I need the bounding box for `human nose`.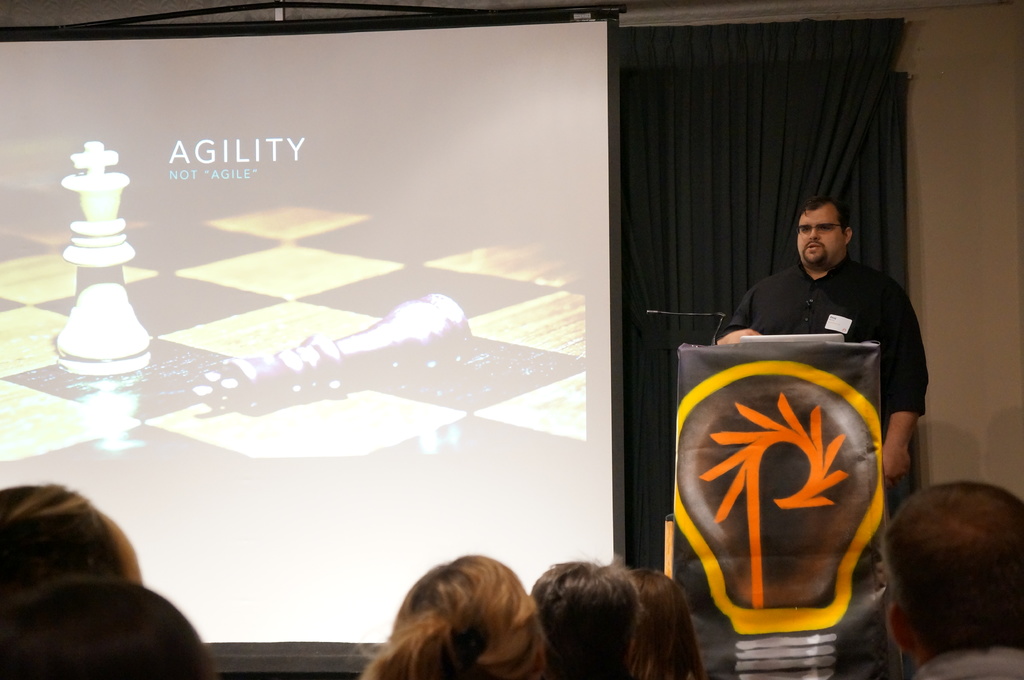
Here it is: {"left": 808, "top": 228, "right": 820, "bottom": 241}.
